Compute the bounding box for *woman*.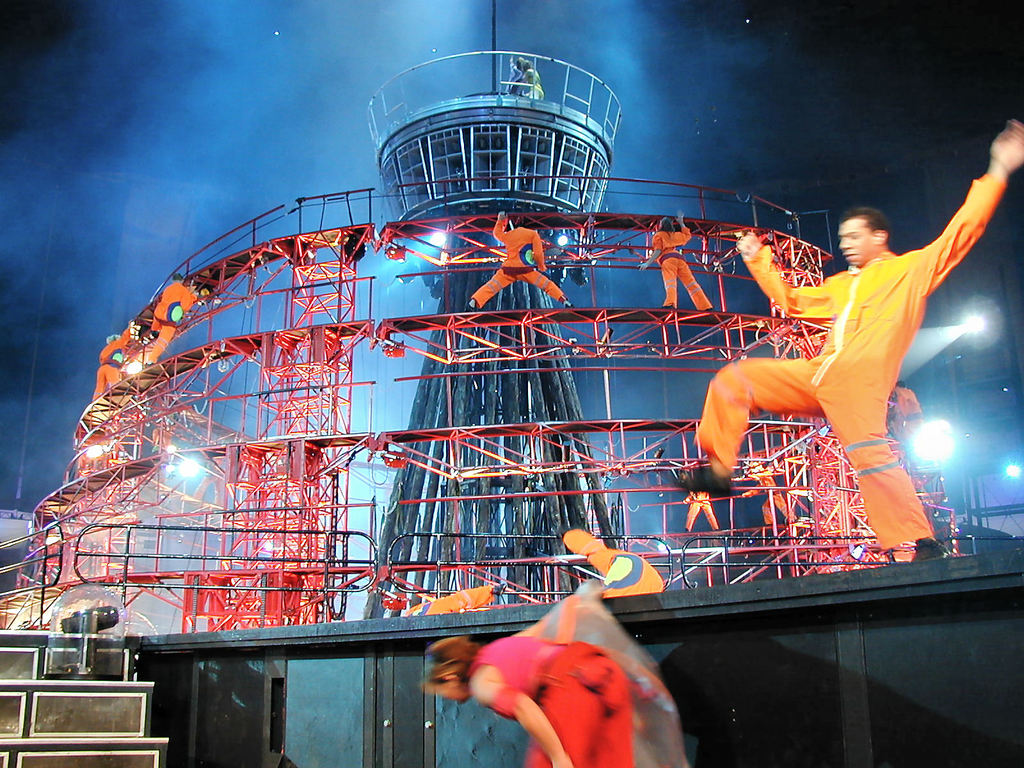
bbox(521, 60, 545, 102).
